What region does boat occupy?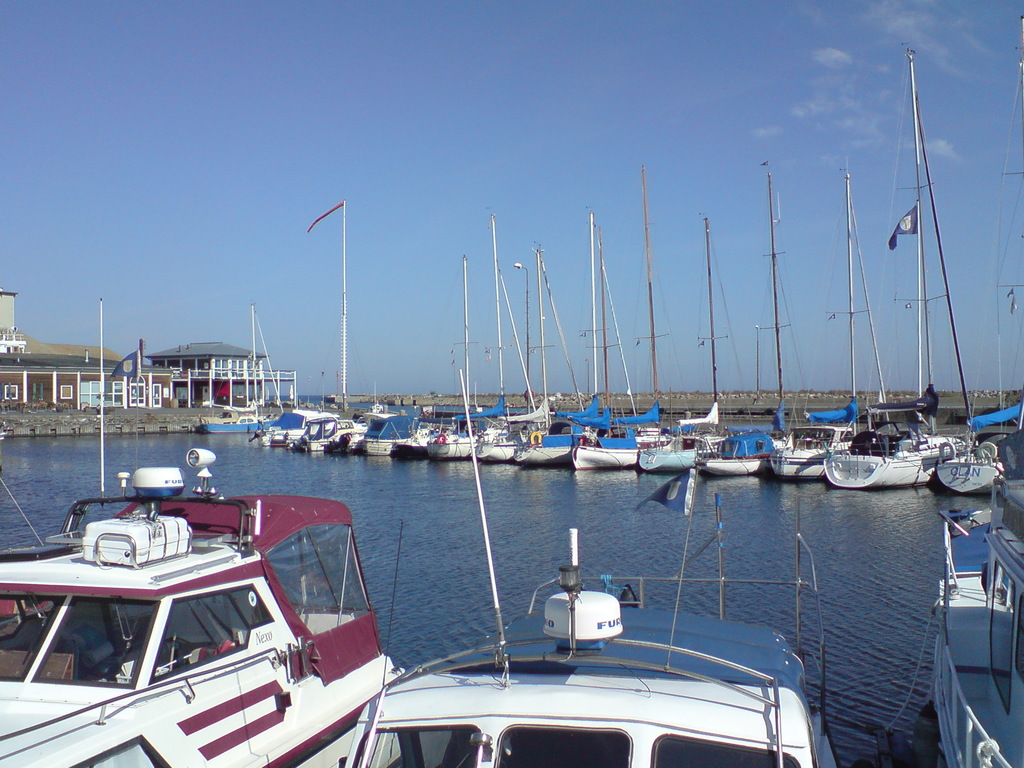
(left=0, top=431, right=394, bottom=765).
